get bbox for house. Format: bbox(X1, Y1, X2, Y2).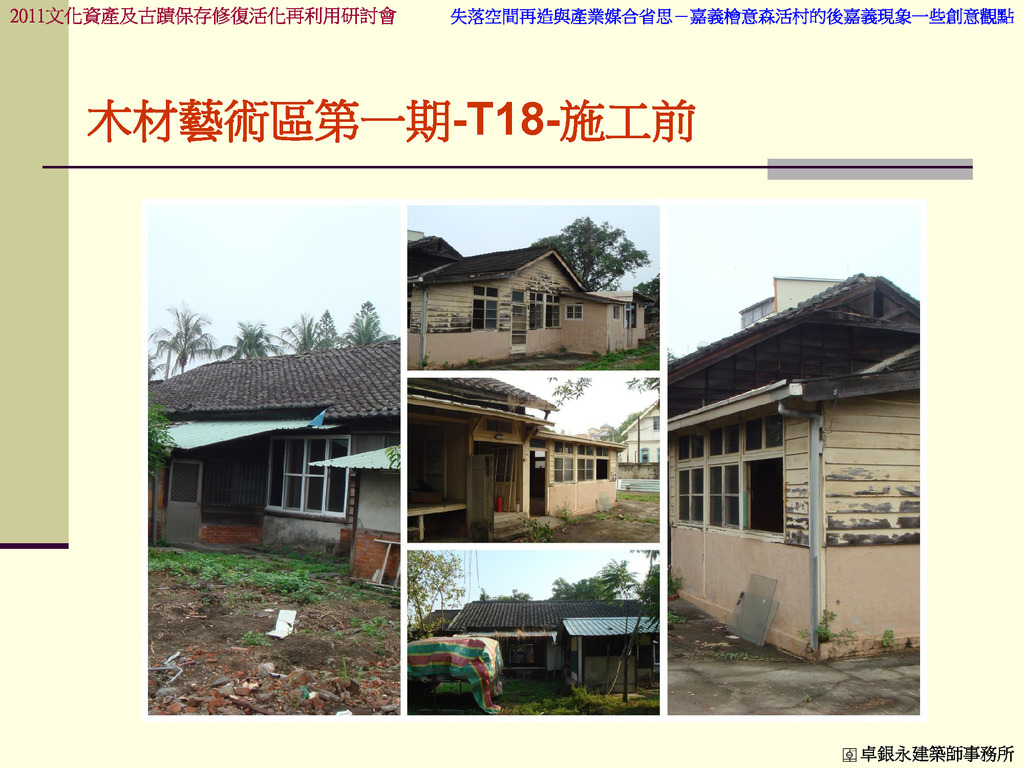
bbox(398, 373, 619, 543).
